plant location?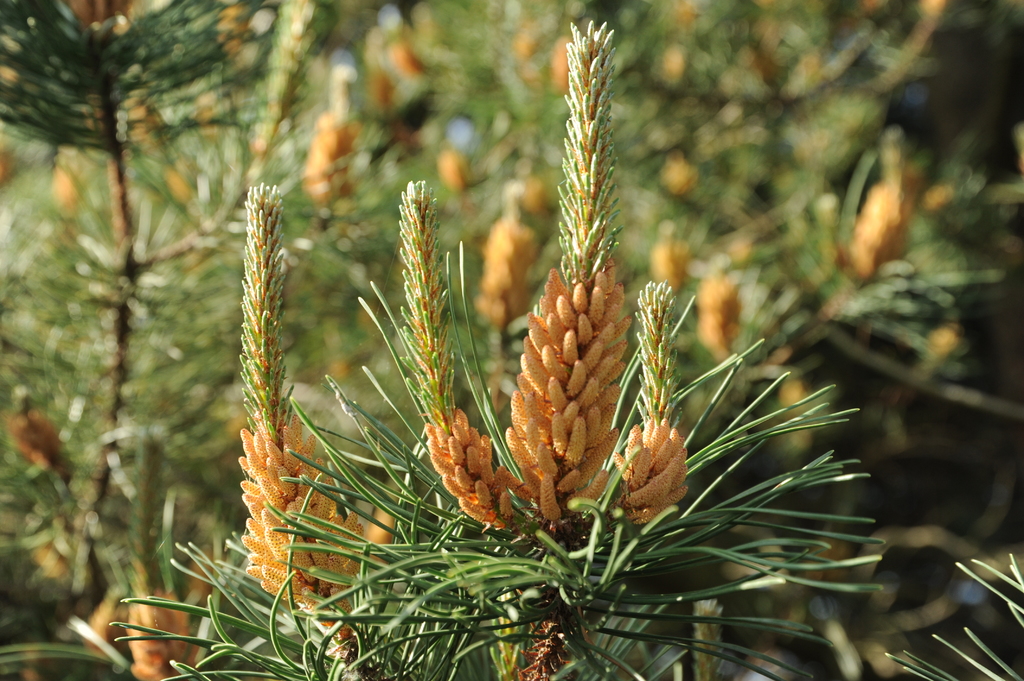
Rect(278, 15, 885, 680)
